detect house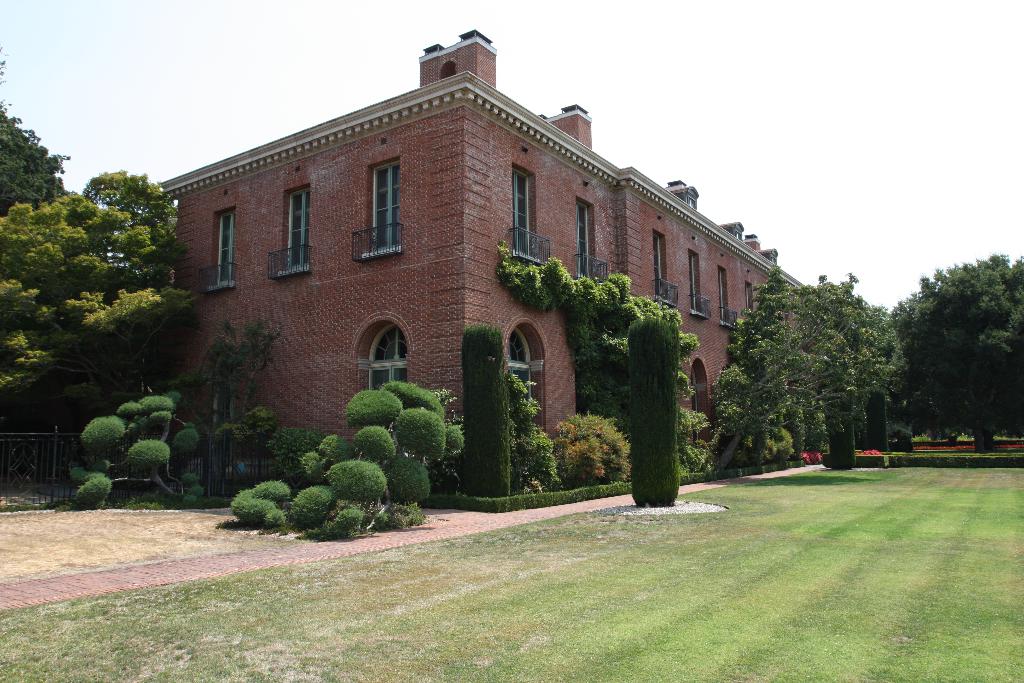
148/28/780/519
